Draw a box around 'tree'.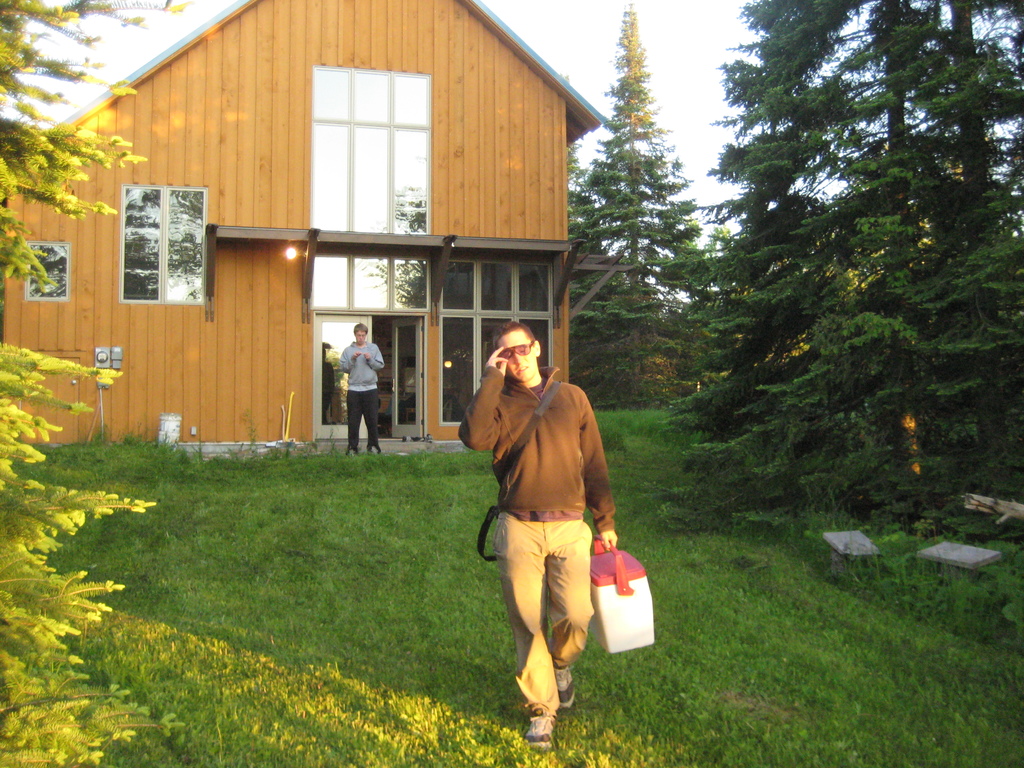
(0,0,189,767).
